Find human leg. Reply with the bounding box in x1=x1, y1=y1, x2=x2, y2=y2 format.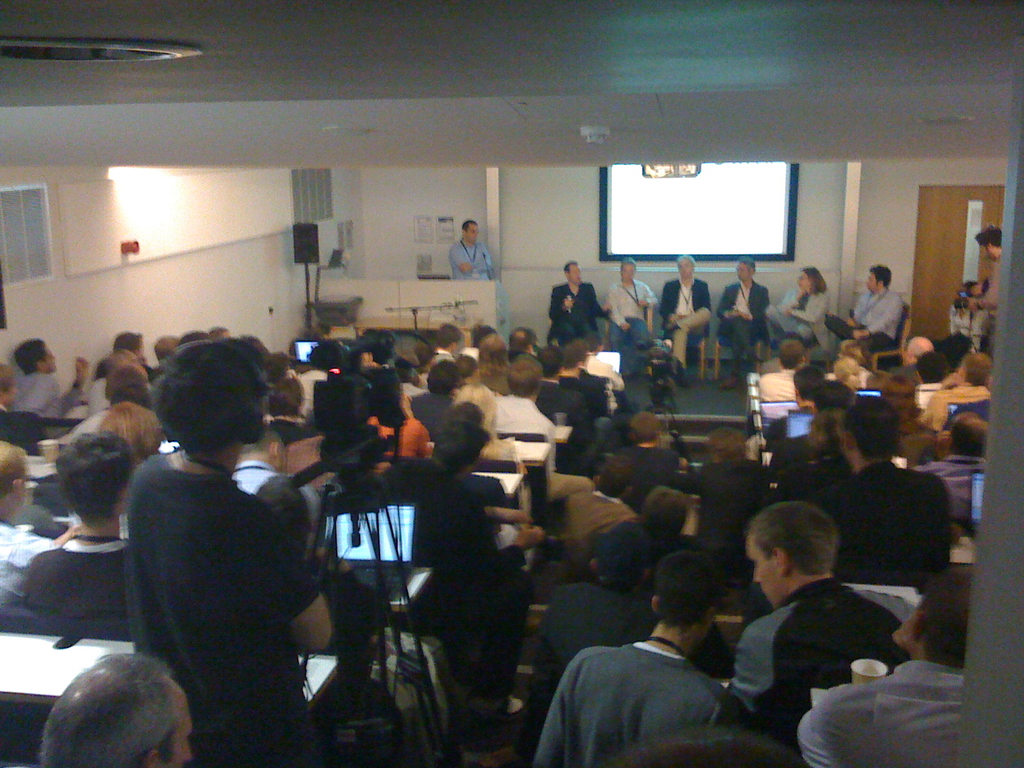
x1=863, y1=330, x2=894, y2=359.
